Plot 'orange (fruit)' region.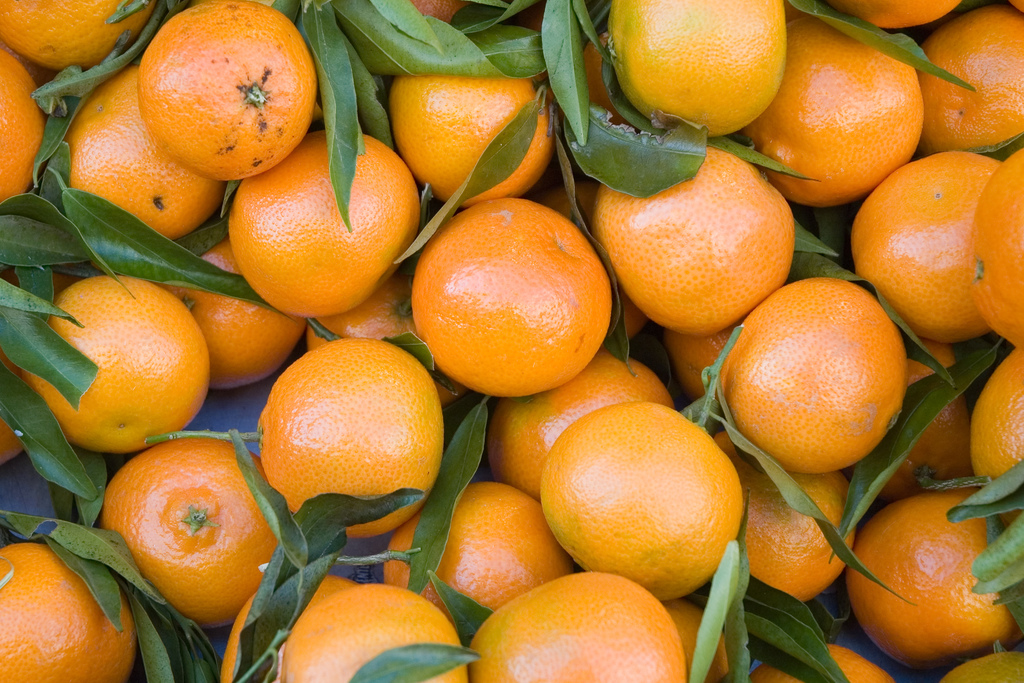
Plotted at left=169, top=242, right=301, bottom=395.
